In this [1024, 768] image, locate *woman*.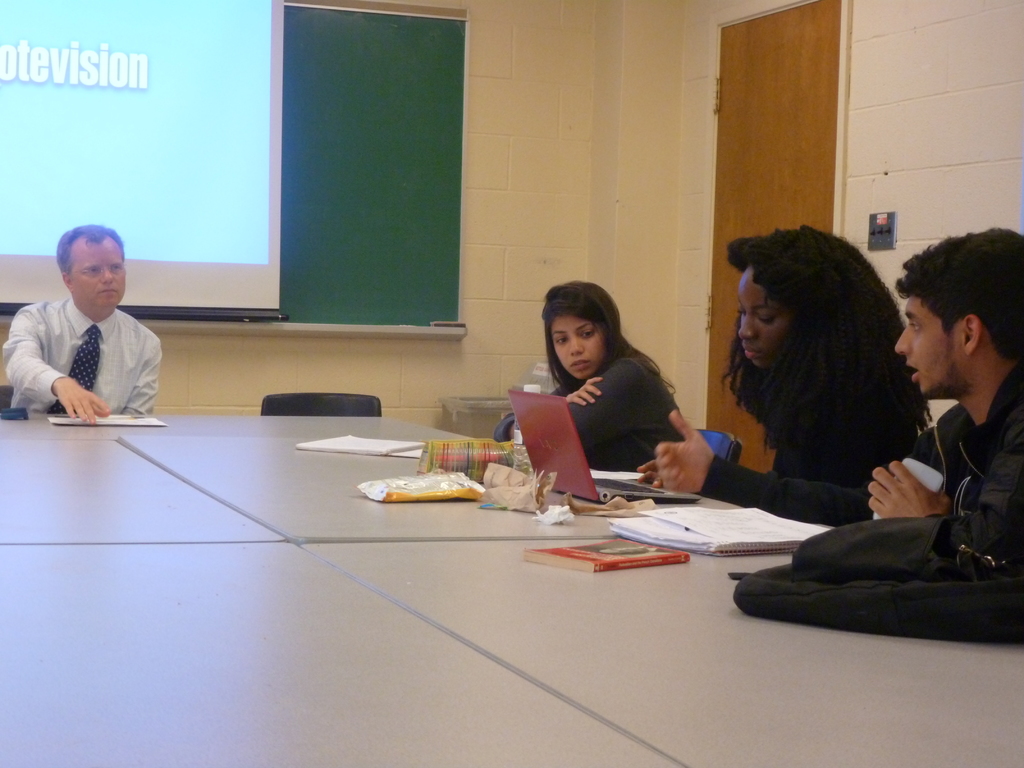
Bounding box: (x1=493, y1=277, x2=687, y2=474).
